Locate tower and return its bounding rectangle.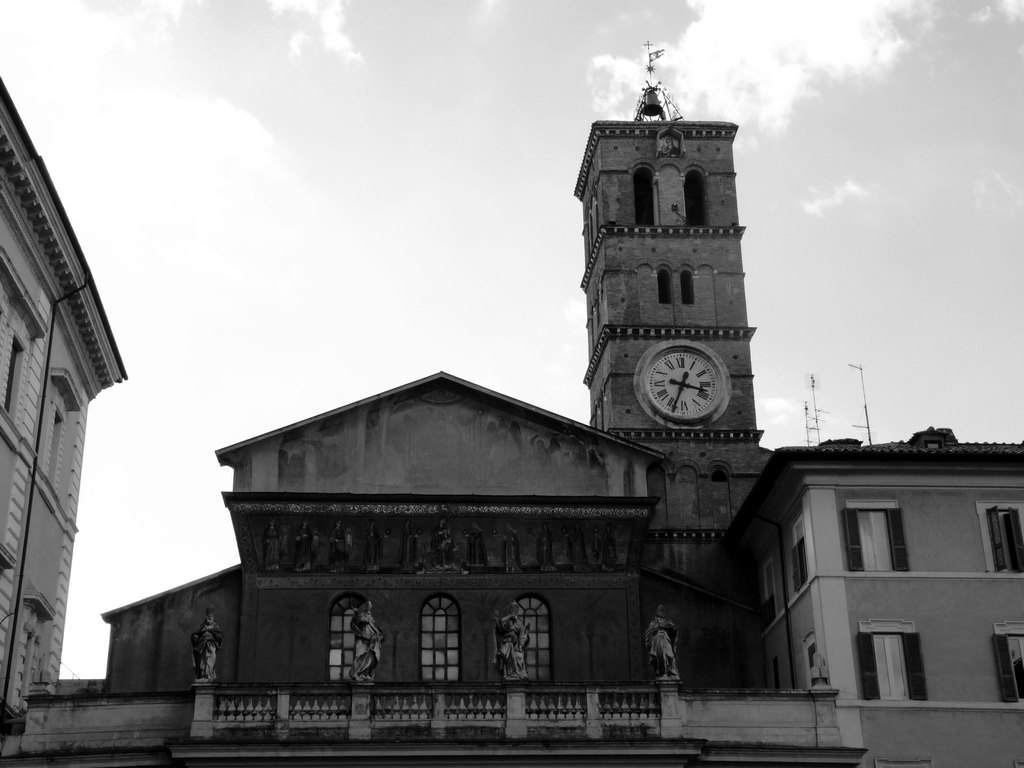
<region>572, 36, 772, 589</region>.
